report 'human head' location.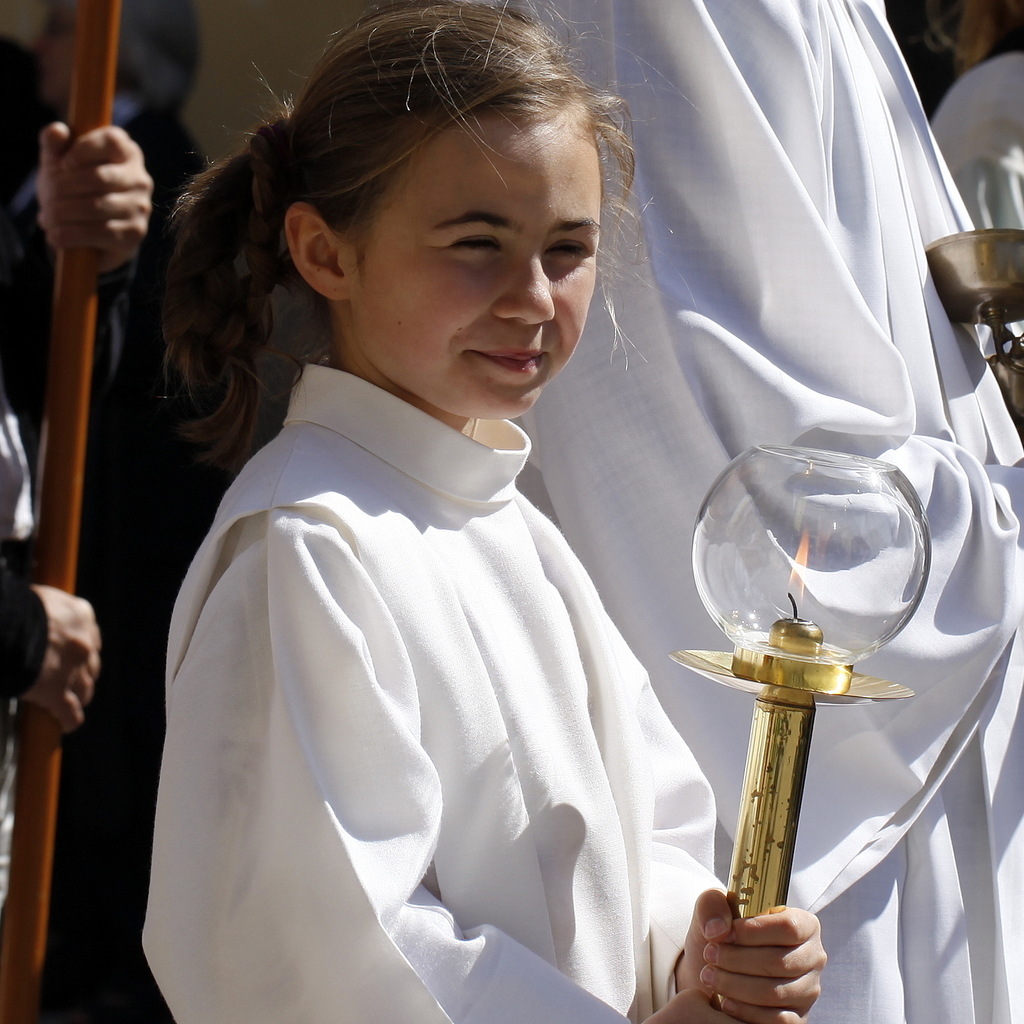
Report: bbox=(271, 13, 620, 382).
